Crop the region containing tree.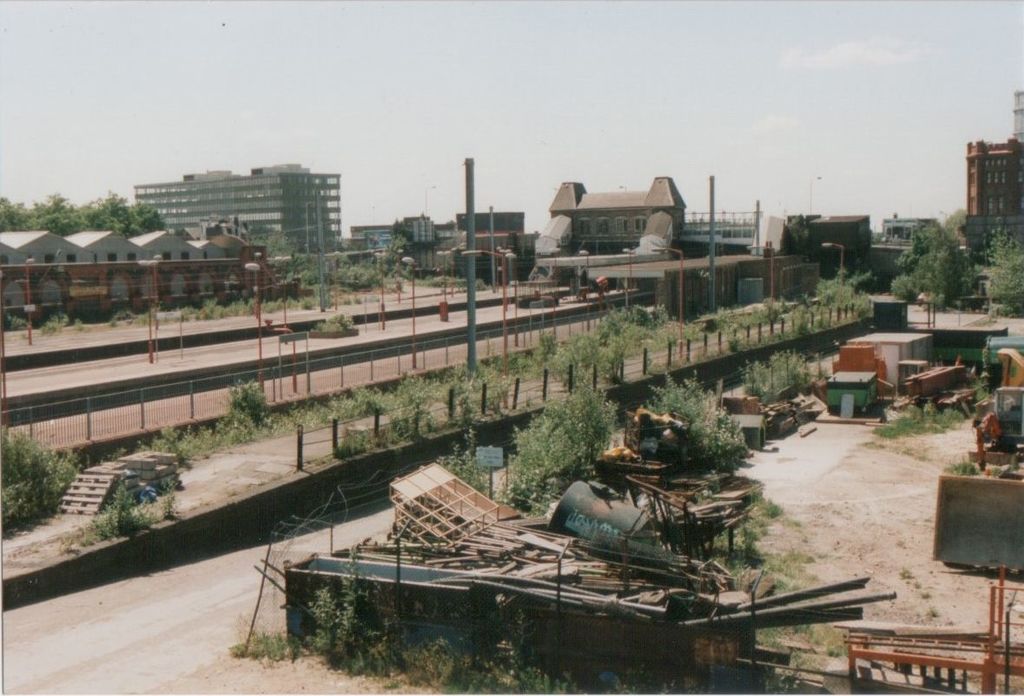
Crop region: Rect(895, 218, 977, 305).
